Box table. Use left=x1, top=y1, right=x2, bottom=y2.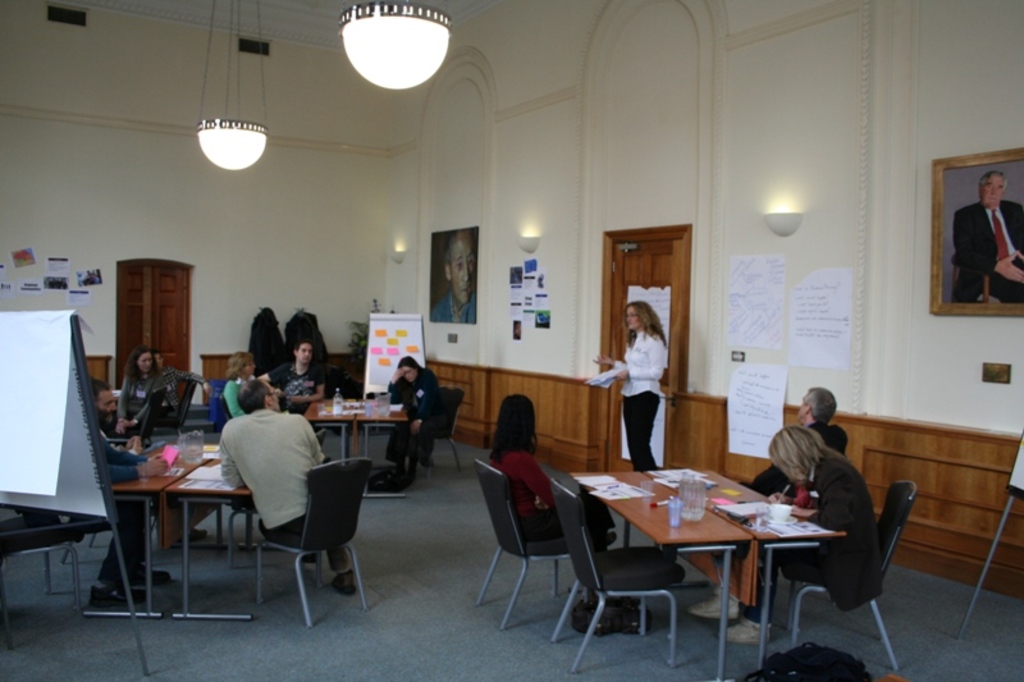
left=645, top=463, right=844, bottom=660.
